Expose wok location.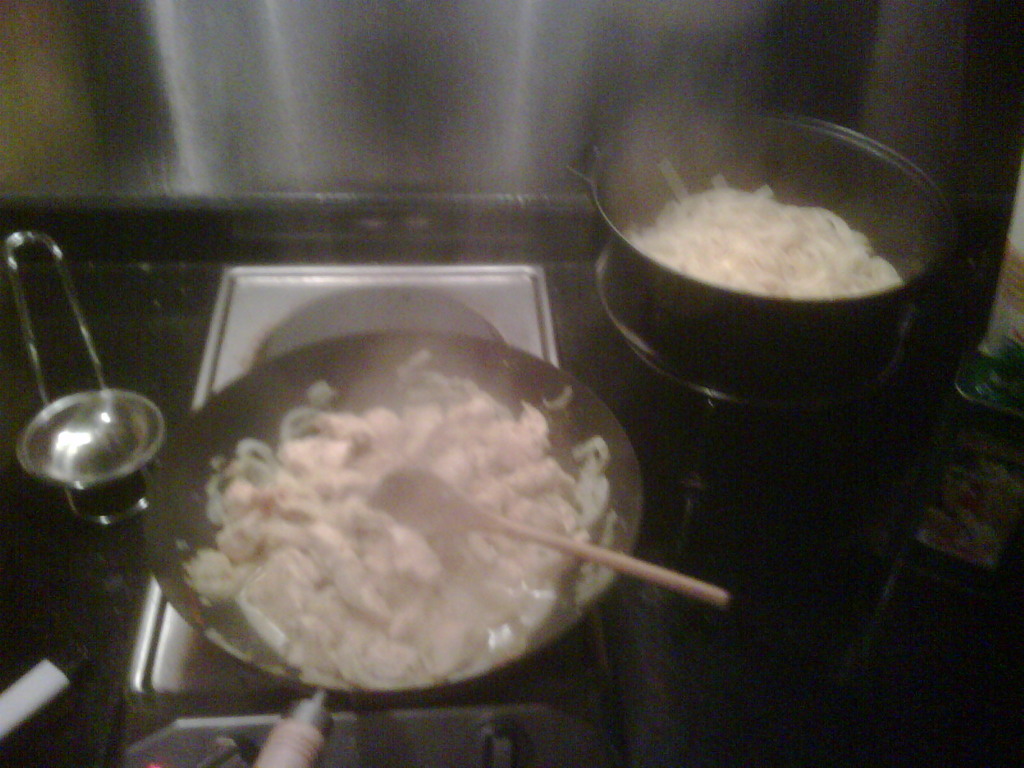
Exposed at [left=143, top=268, right=658, bottom=755].
